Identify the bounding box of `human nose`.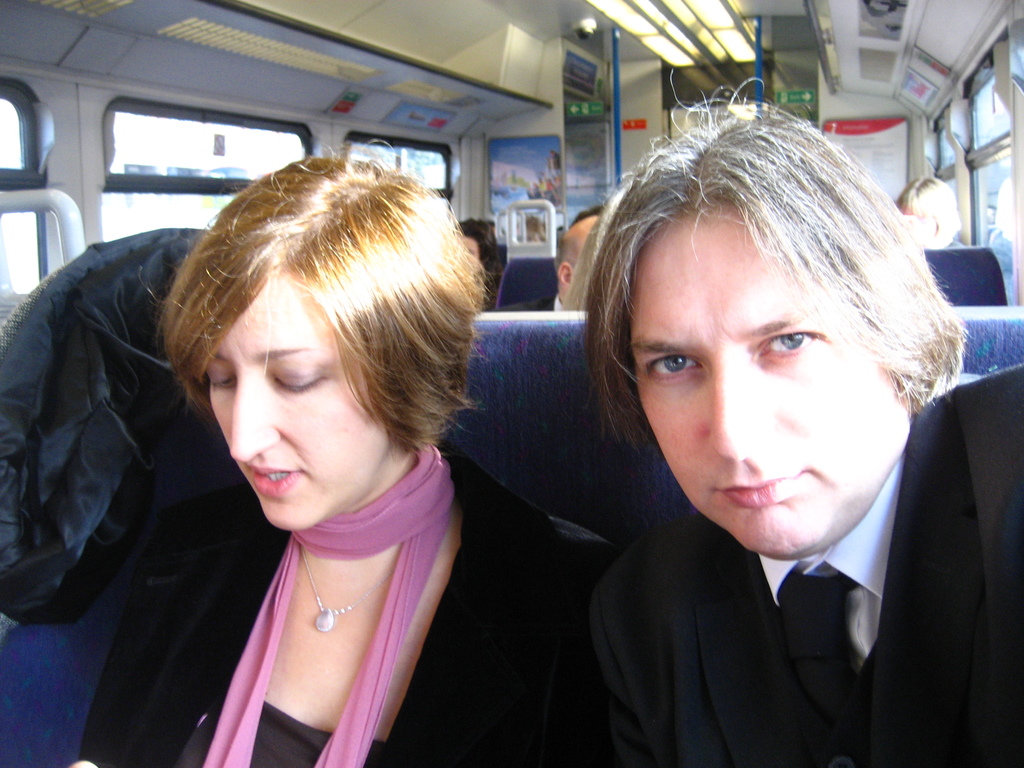
(left=230, top=374, right=280, bottom=464).
